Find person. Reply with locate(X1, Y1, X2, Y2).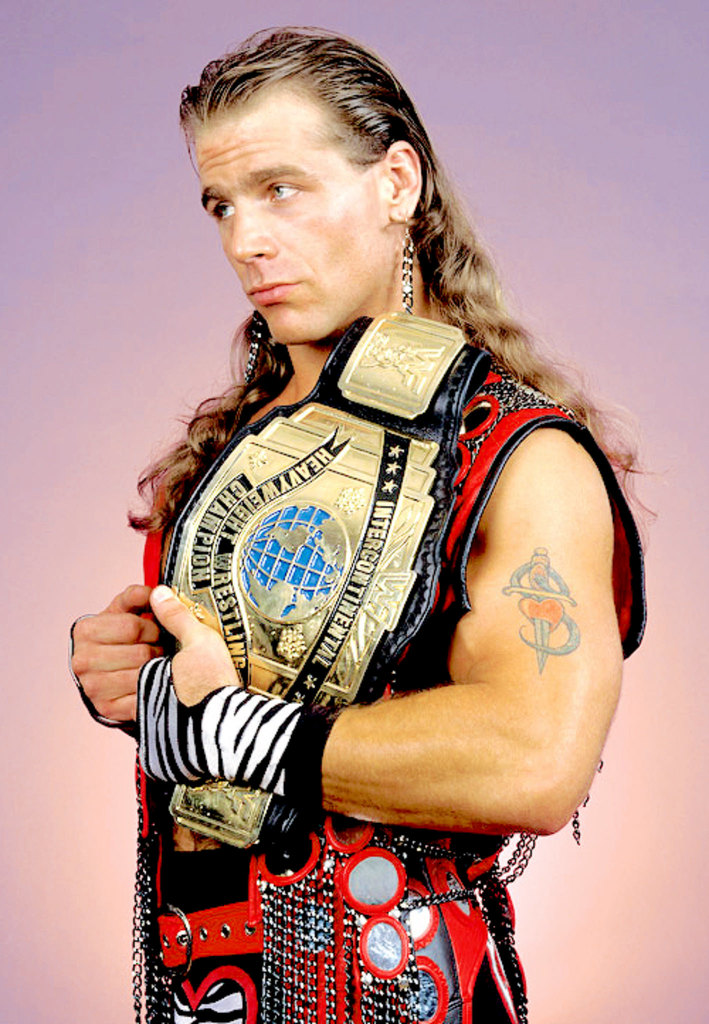
locate(68, 26, 653, 1023).
